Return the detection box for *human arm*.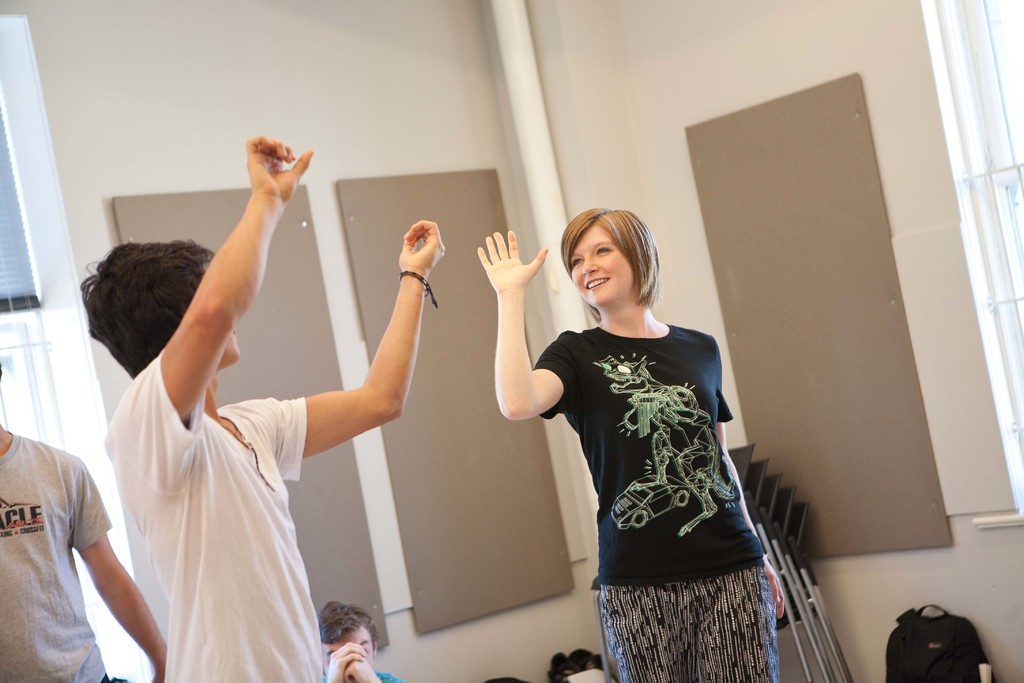
Rect(150, 156, 287, 408).
